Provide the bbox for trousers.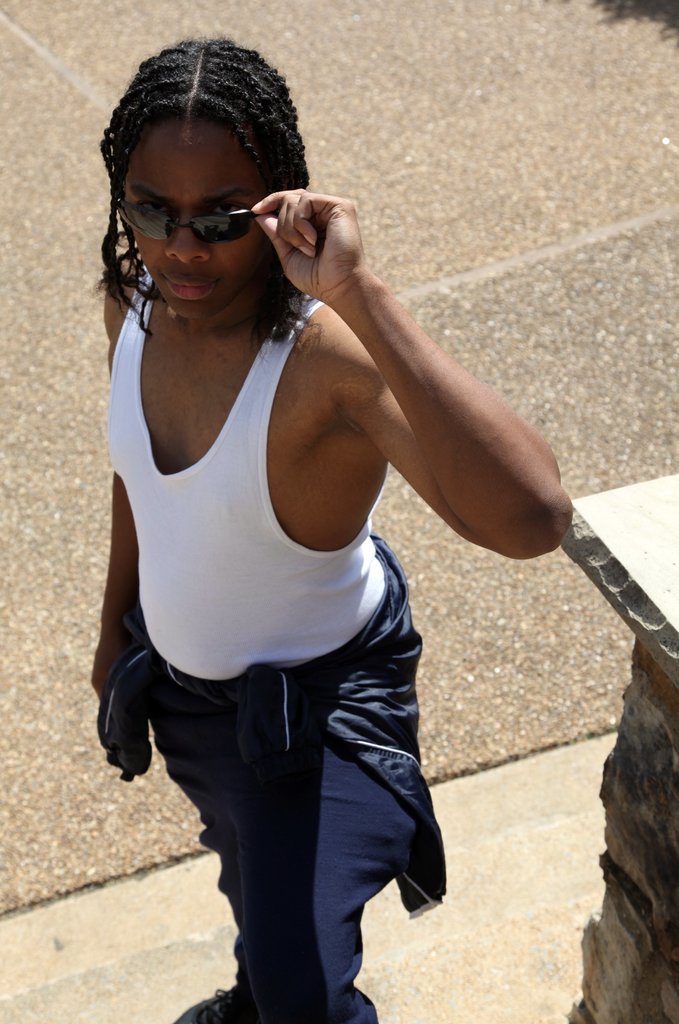
142/605/446/979.
